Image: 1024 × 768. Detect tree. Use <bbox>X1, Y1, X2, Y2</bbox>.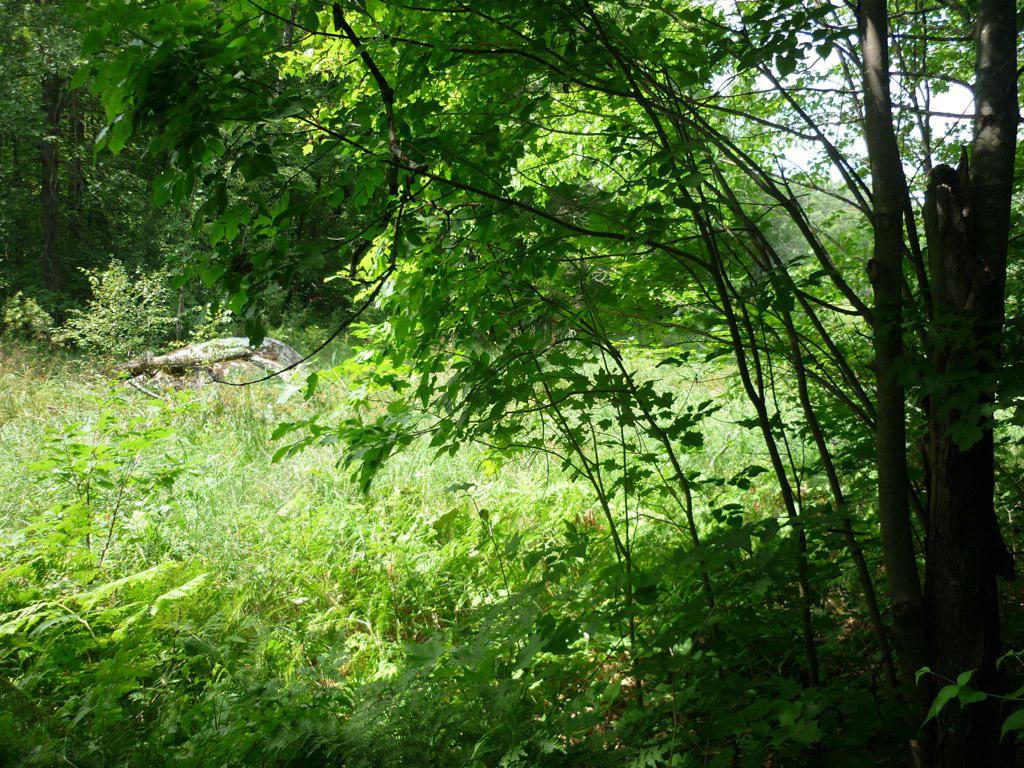
<bbox>60, 0, 1003, 718</bbox>.
